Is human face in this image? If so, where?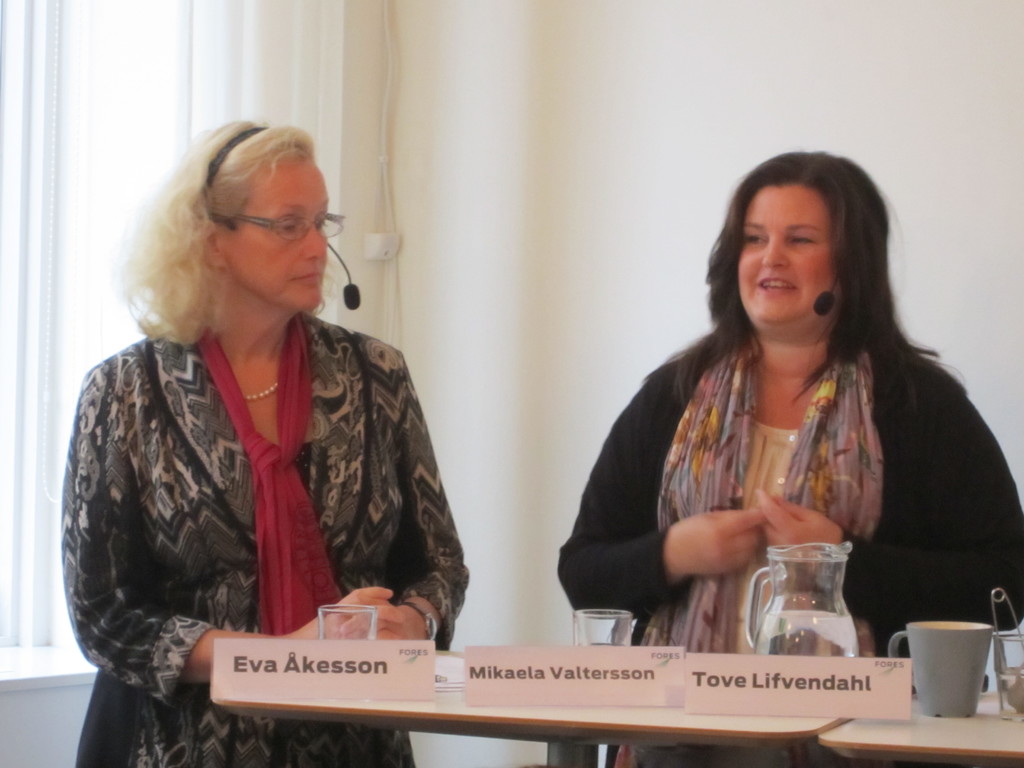
Yes, at [735,181,842,325].
